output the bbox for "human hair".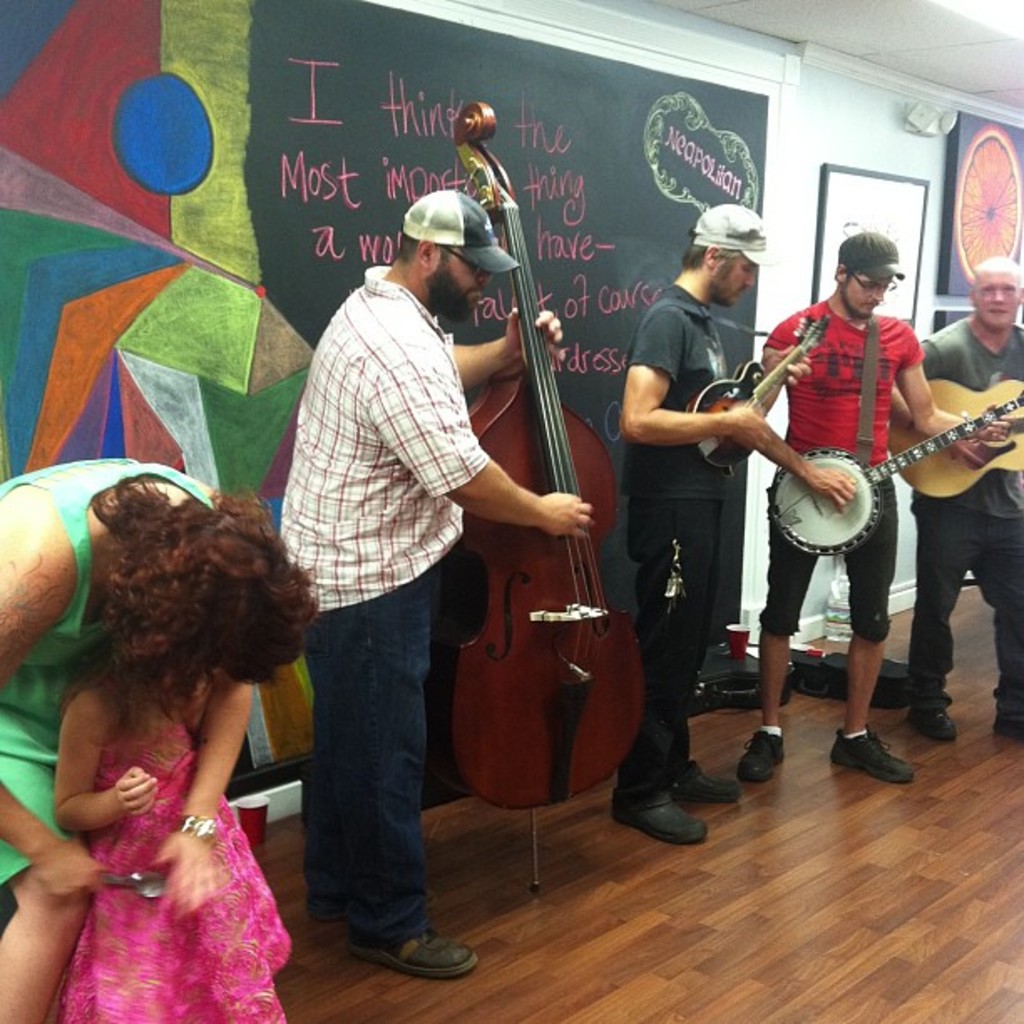
<box>102,484,325,785</box>.
